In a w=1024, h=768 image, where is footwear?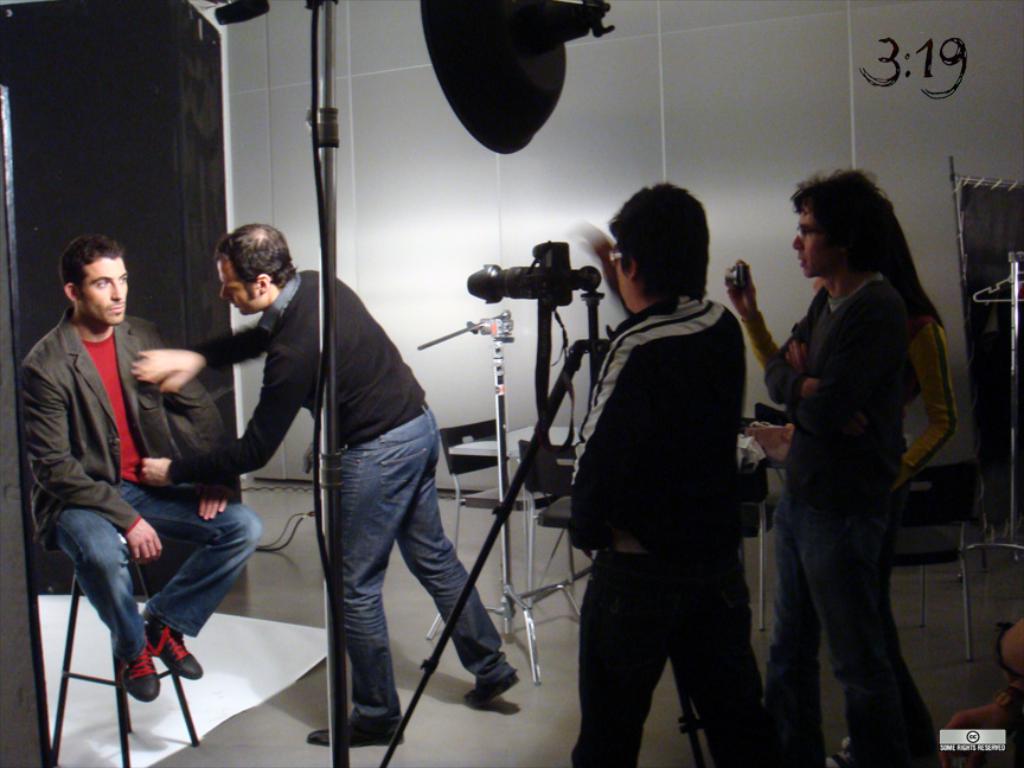
461,672,519,706.
